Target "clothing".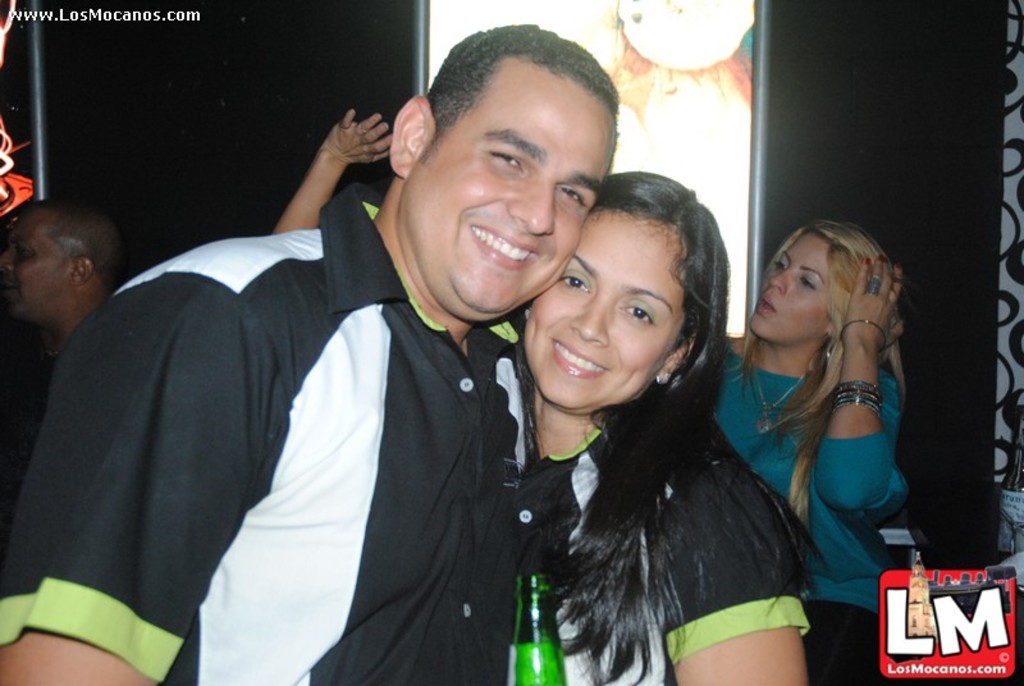
Target region: 56/151/613/685.
